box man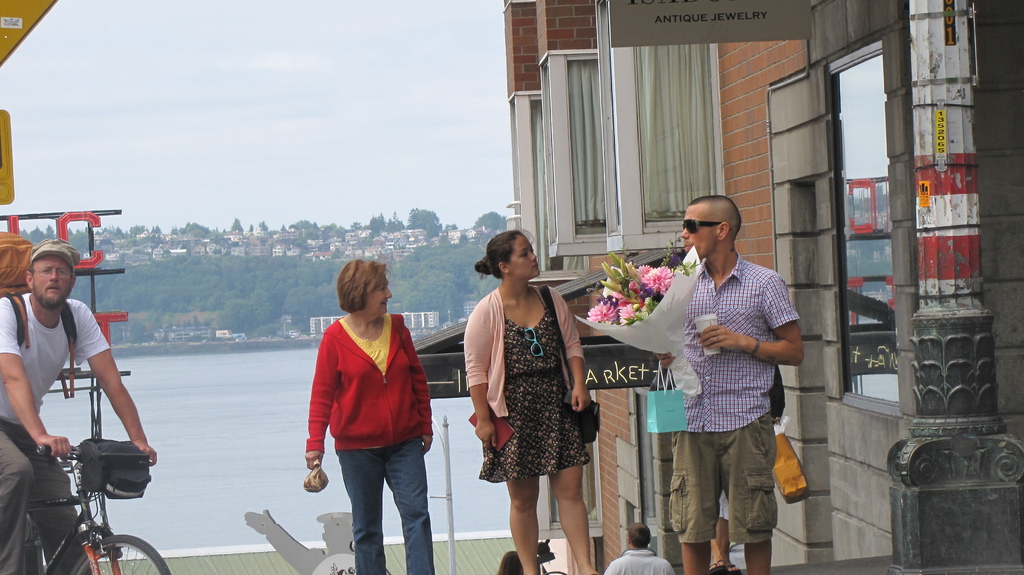
BBox(600, 520, 676, 574)
